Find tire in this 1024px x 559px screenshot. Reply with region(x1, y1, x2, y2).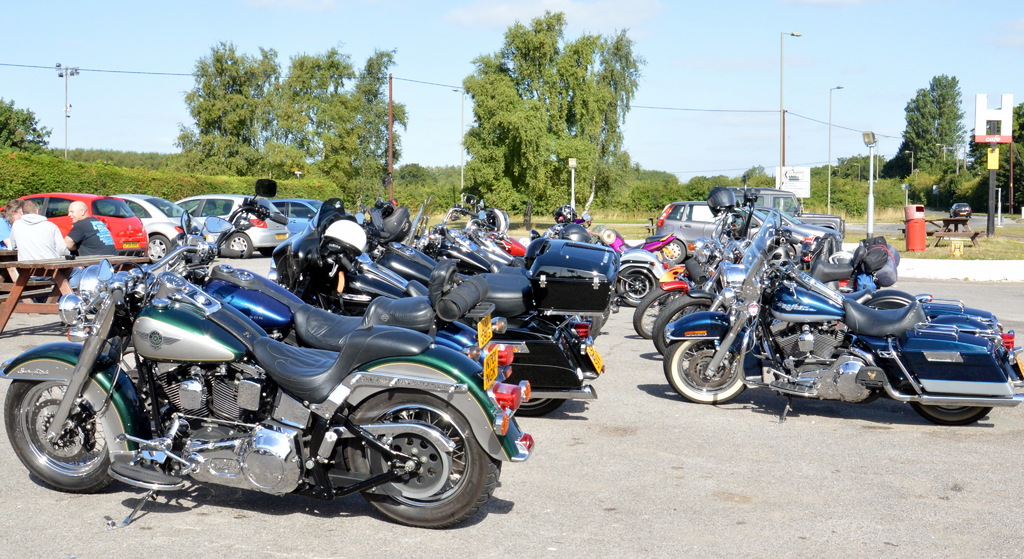
region(662, 337, 748, 405).
